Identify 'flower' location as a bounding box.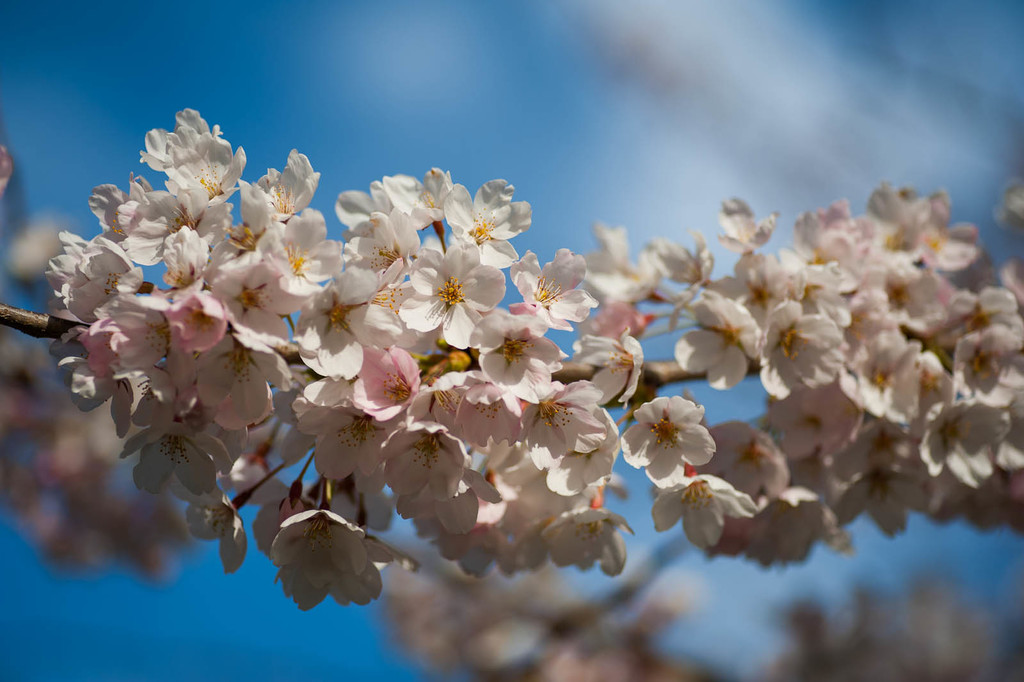
bbox=(633, 392, 723, 484).
